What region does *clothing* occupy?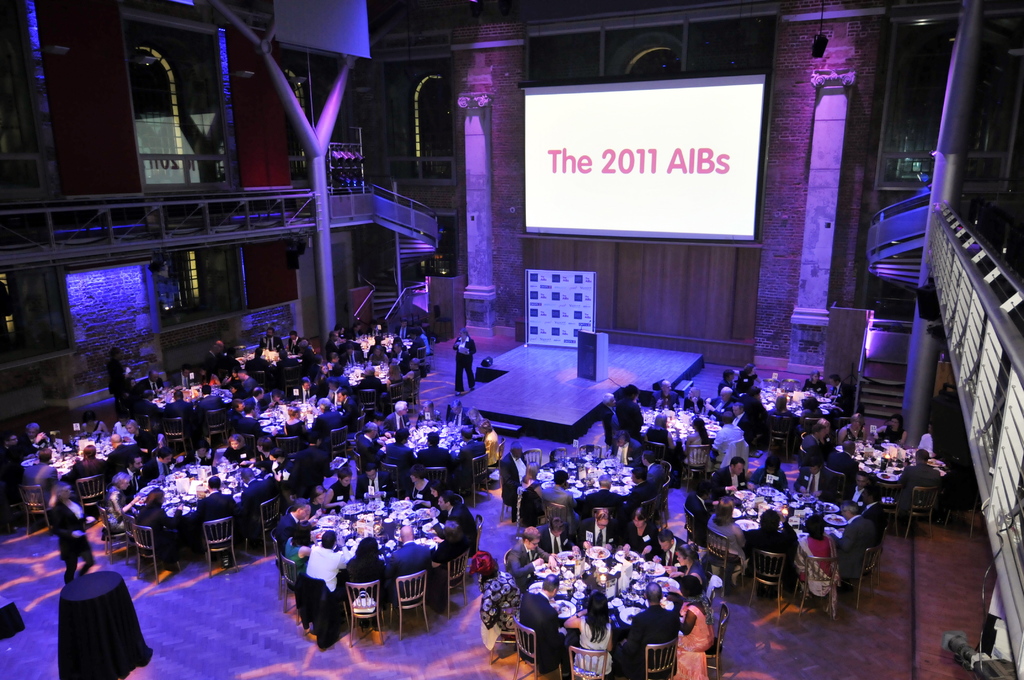
(left=735, top=414, right=750, bottom=446).
